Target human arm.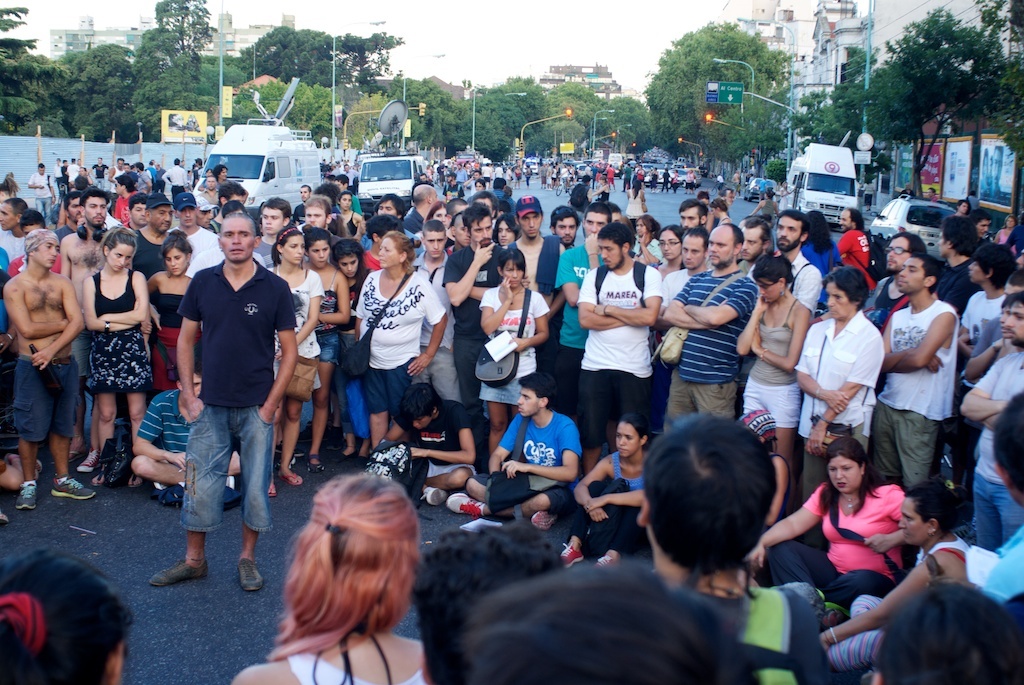
Target region: 318, 271, 354, 326.
